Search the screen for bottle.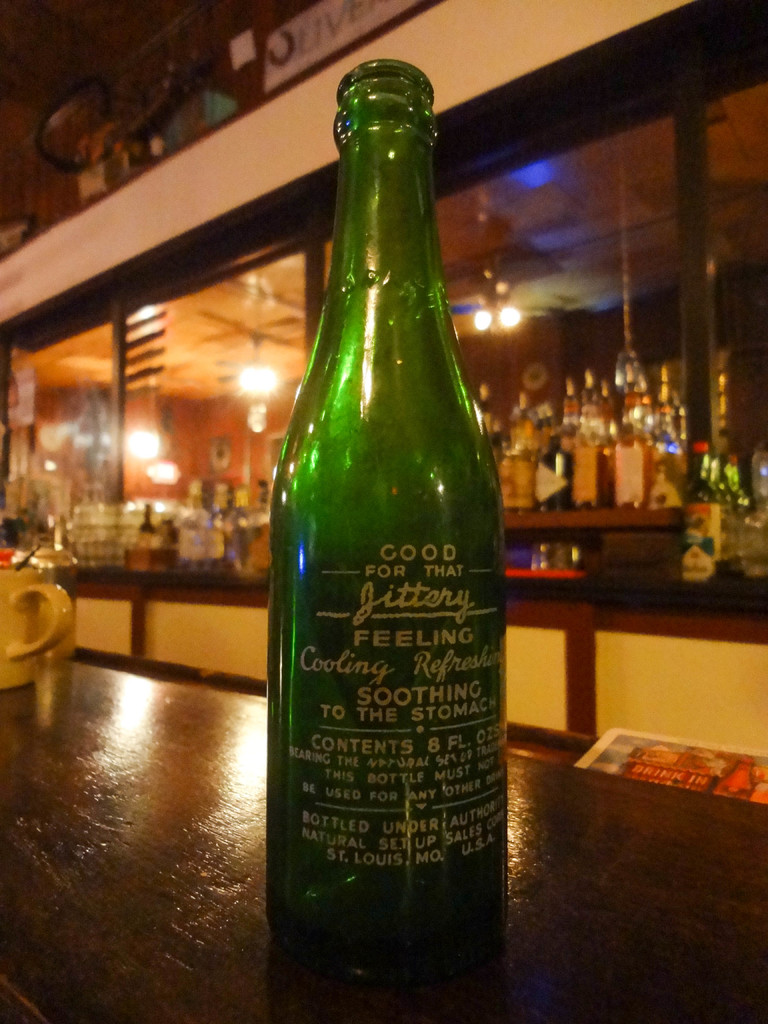
Found at [left=678, top=433, right=729, bottom=582].
